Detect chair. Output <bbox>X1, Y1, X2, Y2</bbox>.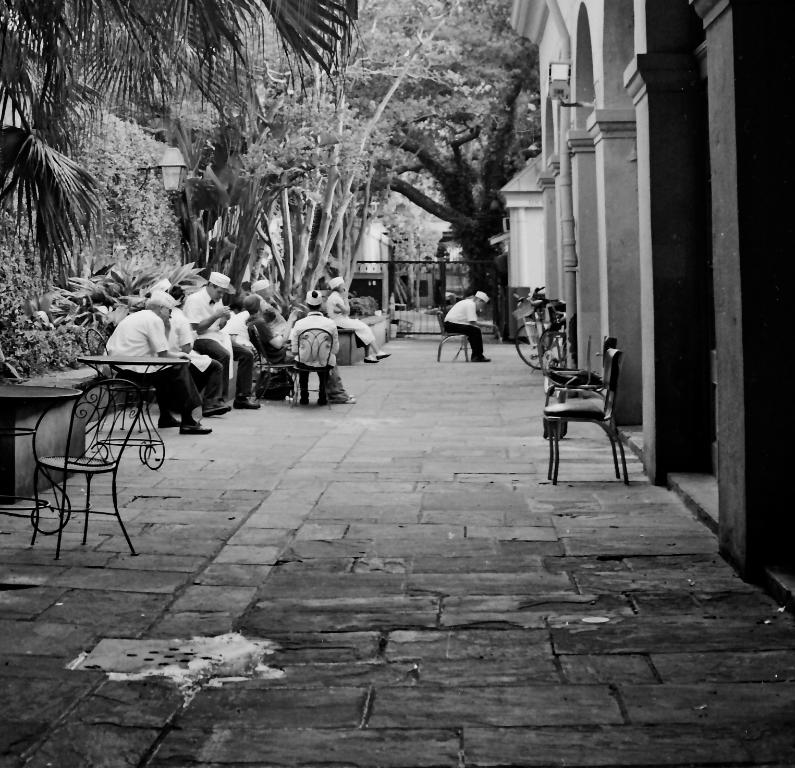
<bbox>28, 377, 145, 556</bbox>.
